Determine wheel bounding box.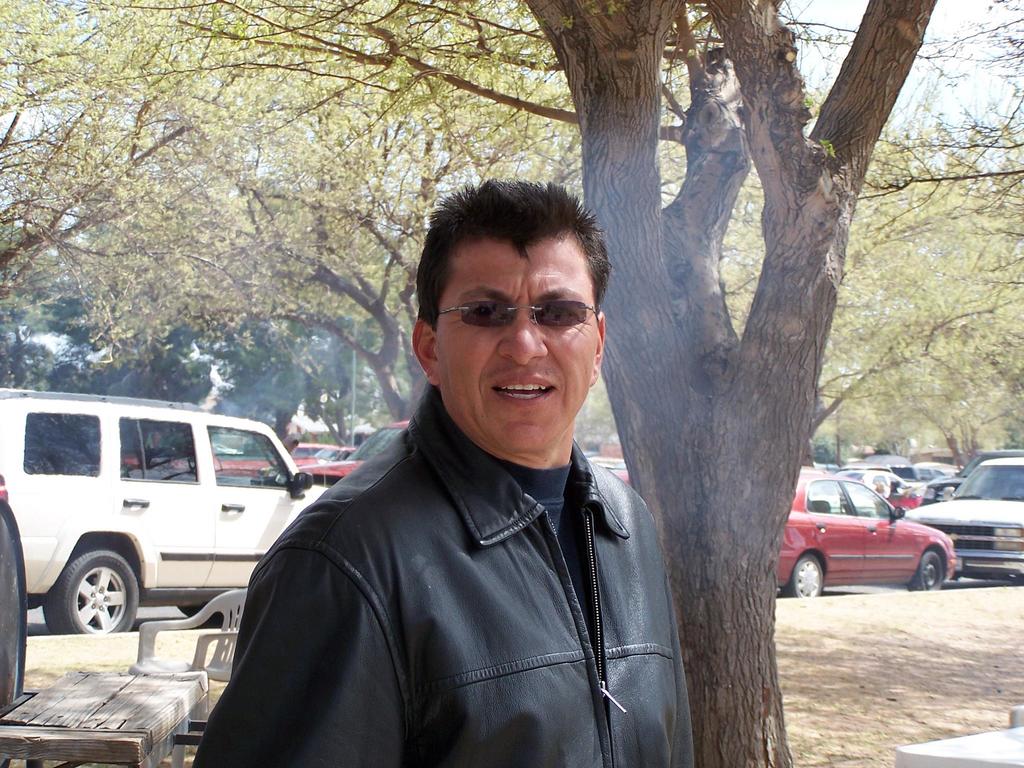
Determined: l=906, t=547, r=943, b=595.
